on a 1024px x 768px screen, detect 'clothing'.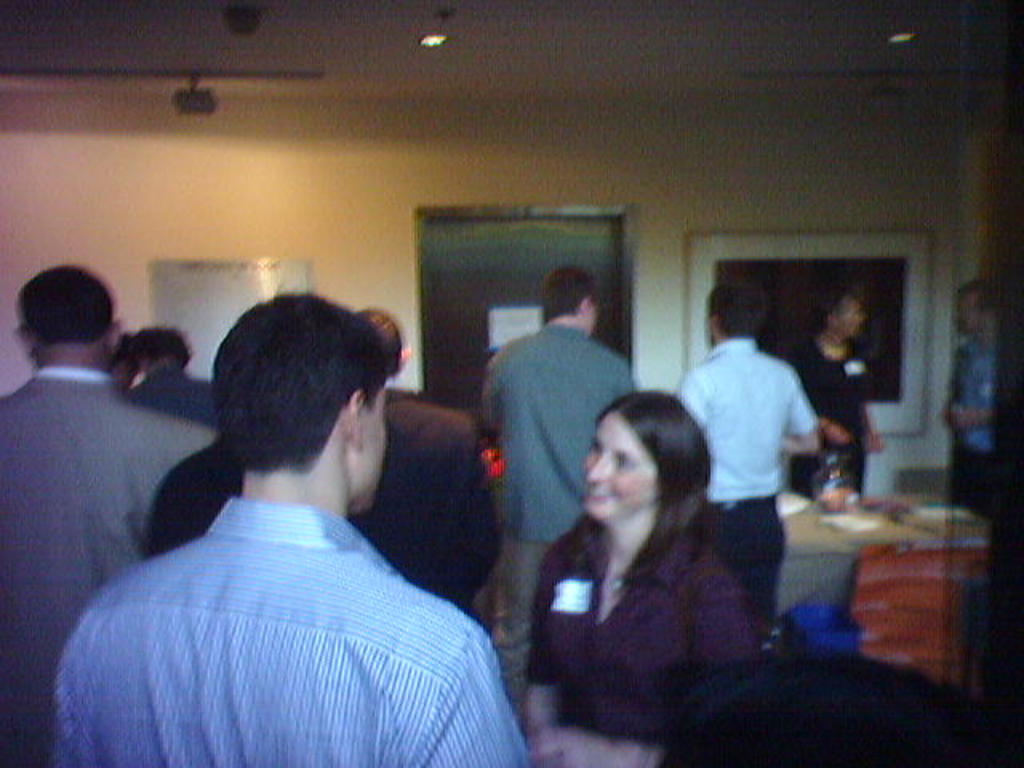
(520,506,758,749).
